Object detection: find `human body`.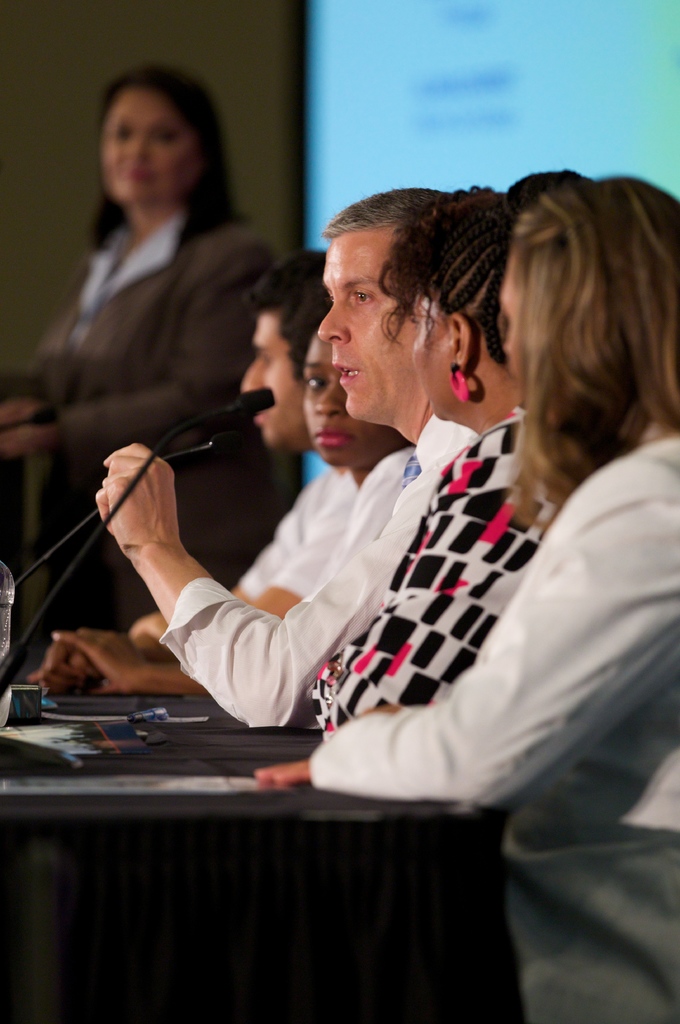
region(0, 62, 278, 637).
